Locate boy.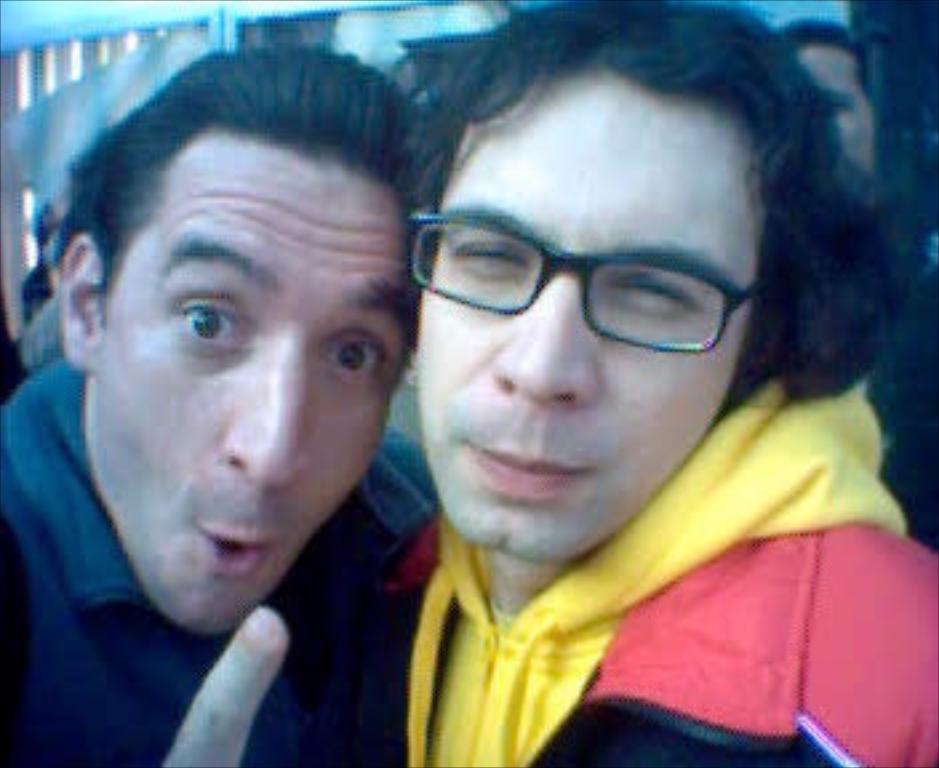
Bounding box: Rect(248, 3, 934, 765).
